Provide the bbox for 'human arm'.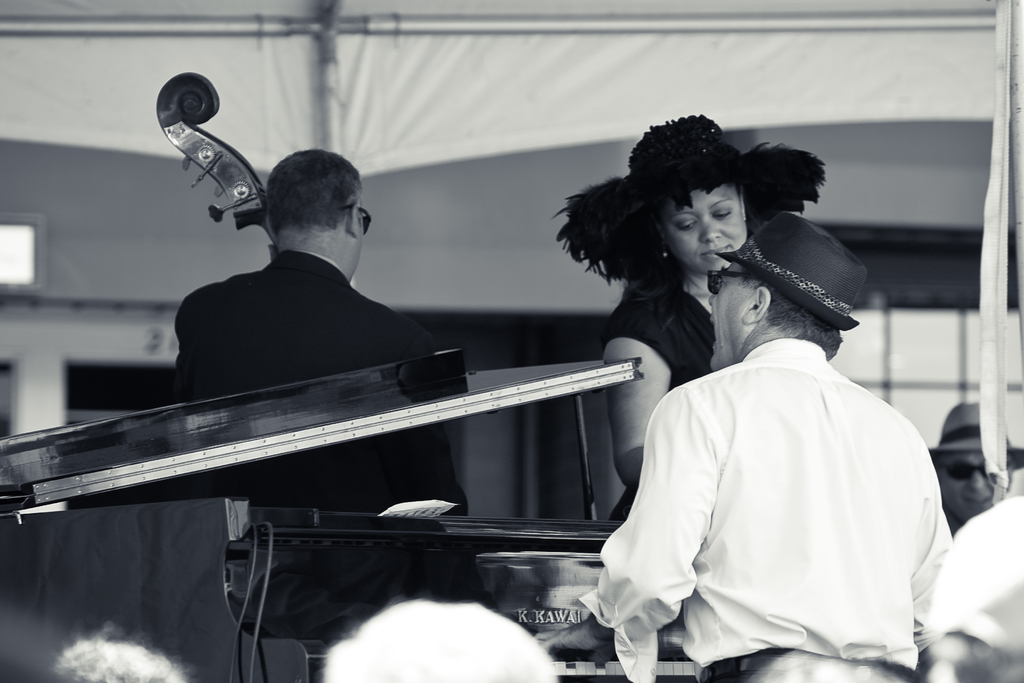
select_region(609, 299, 691, 502).
